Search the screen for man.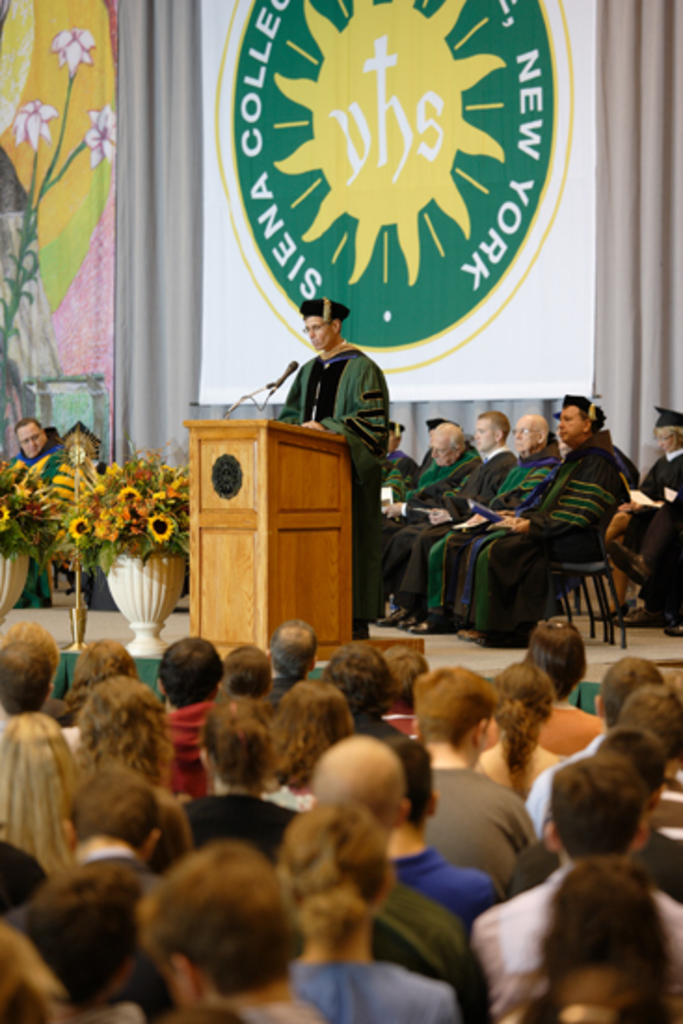
Found at region(409, 670, 542, 901).
